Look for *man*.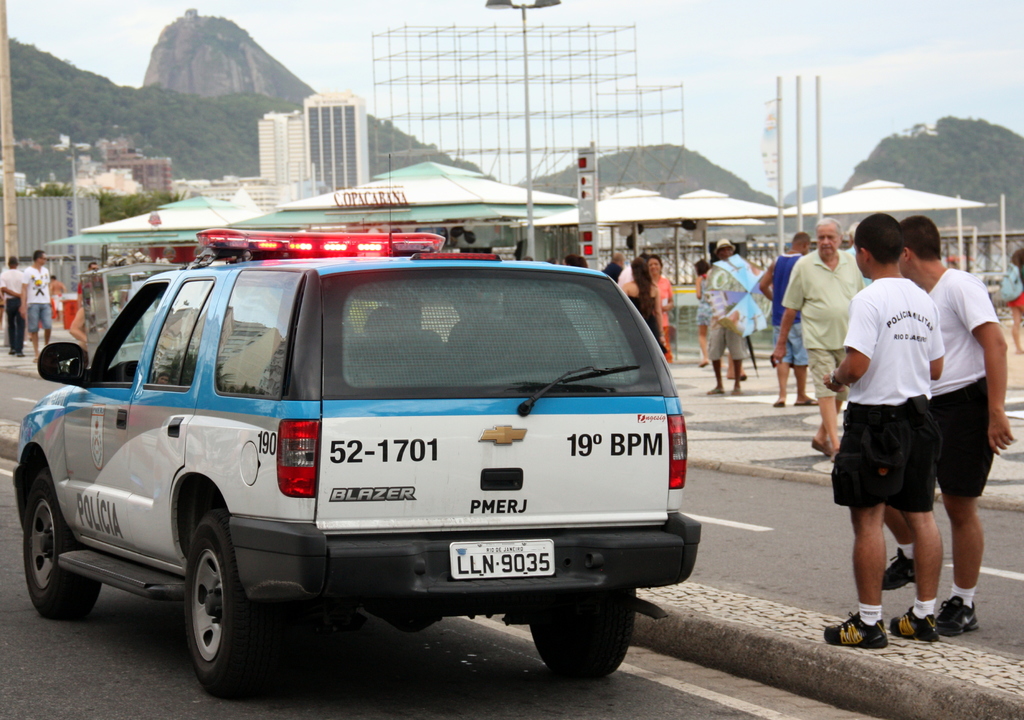
Found: 601,250,625,278.
